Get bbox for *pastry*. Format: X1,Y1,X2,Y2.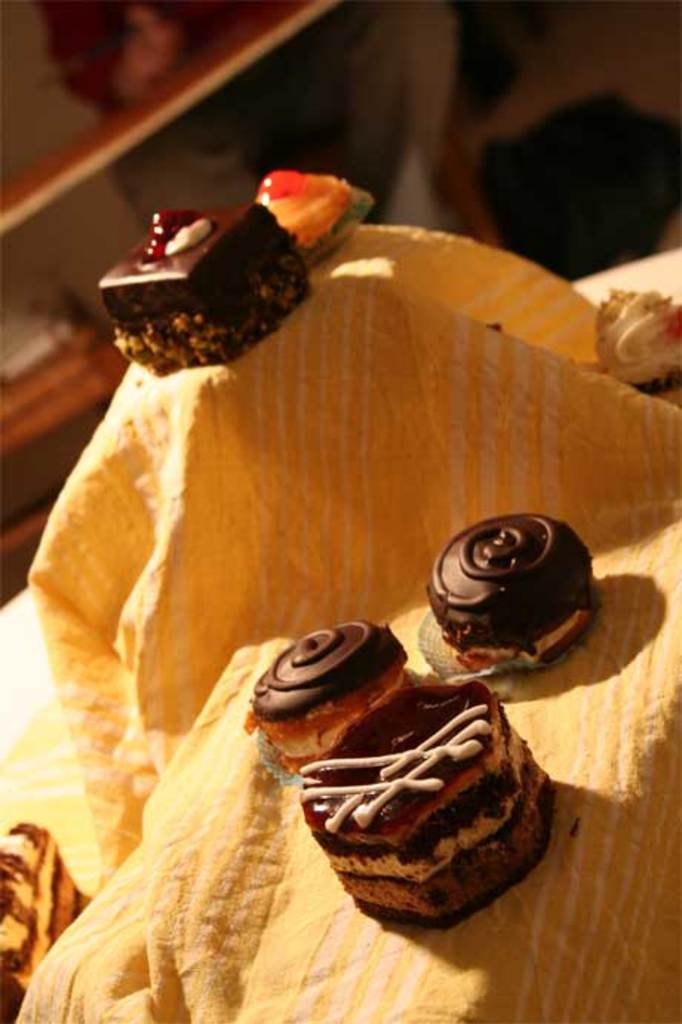
294,652,556,920.
